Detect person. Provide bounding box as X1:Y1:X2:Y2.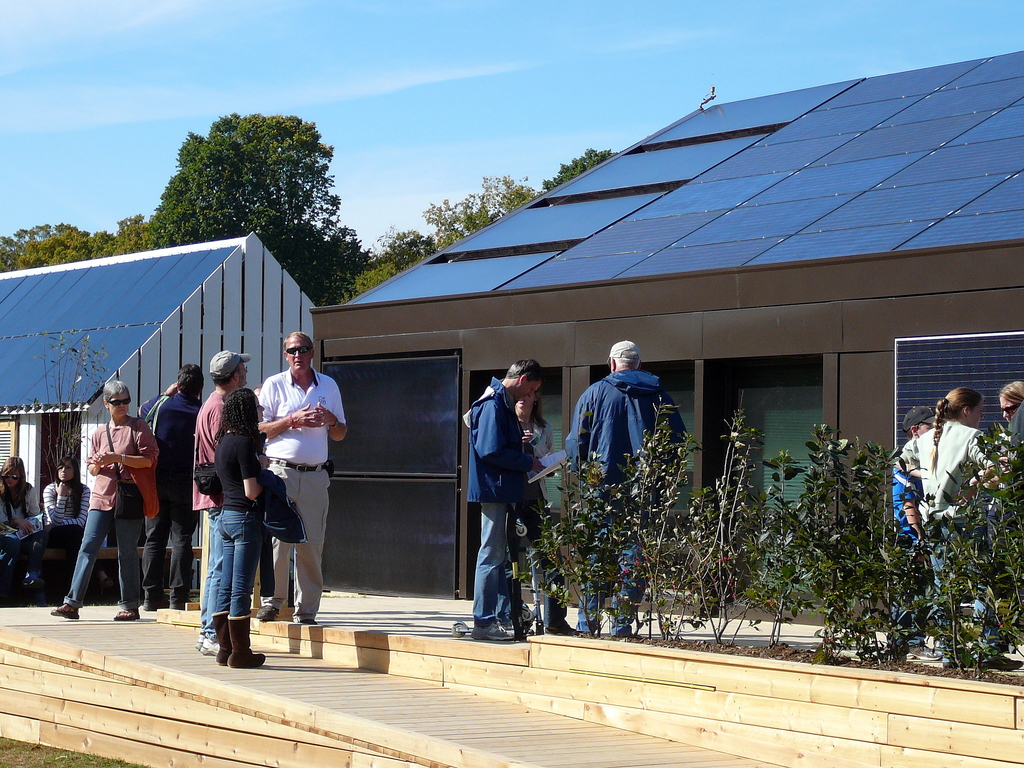
141:368:202:614.
